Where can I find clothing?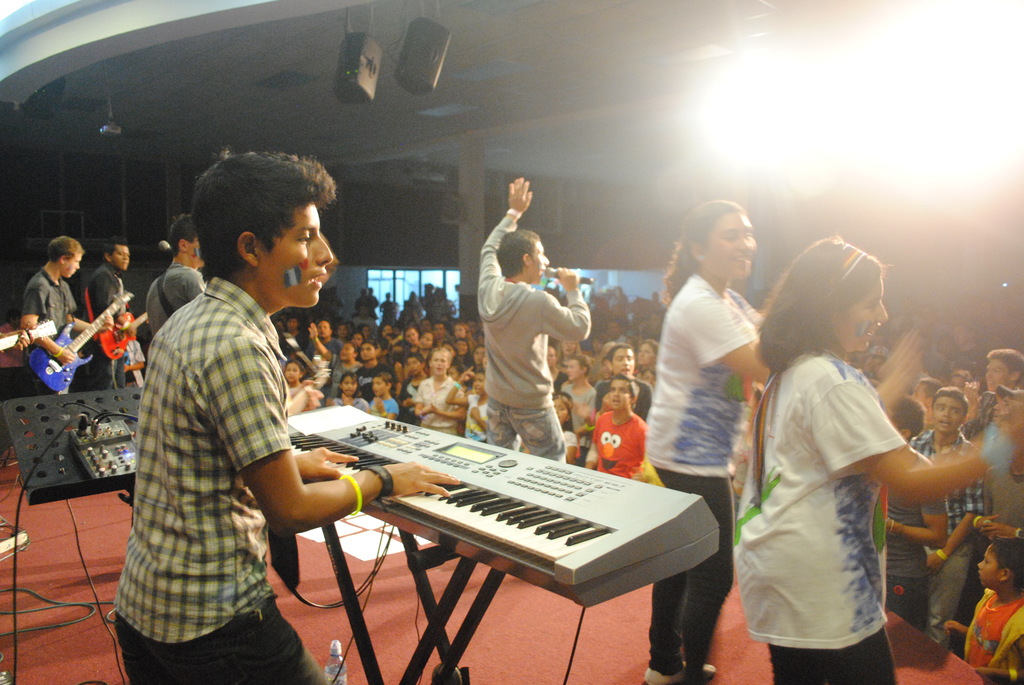
You can find it at (735, 301, 930, 660).
